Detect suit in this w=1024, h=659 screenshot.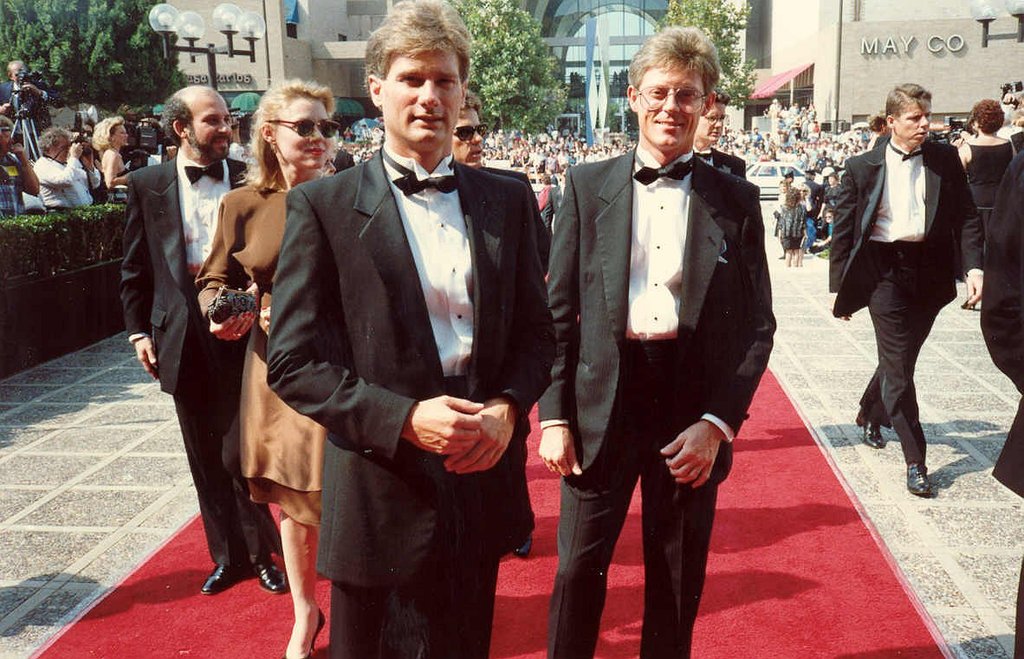
Detection: <region>690, 145, 751, 178</region>.
